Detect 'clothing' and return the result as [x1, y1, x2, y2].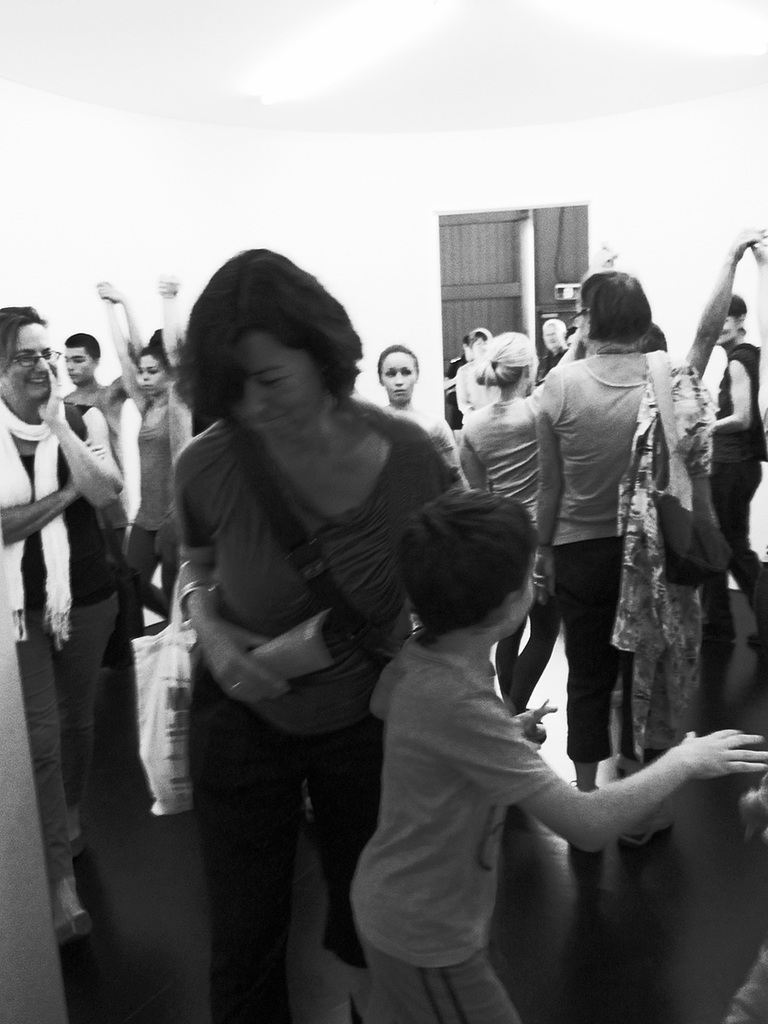
[175, 411, 491, 1020].
